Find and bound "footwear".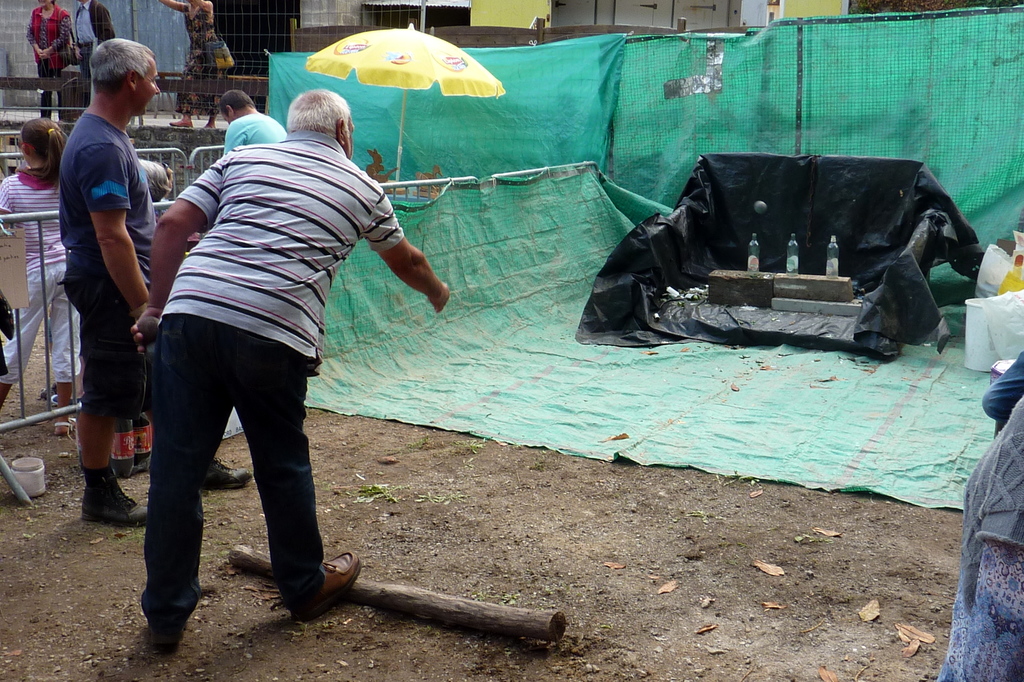
Bound: (77,466,148,532).
